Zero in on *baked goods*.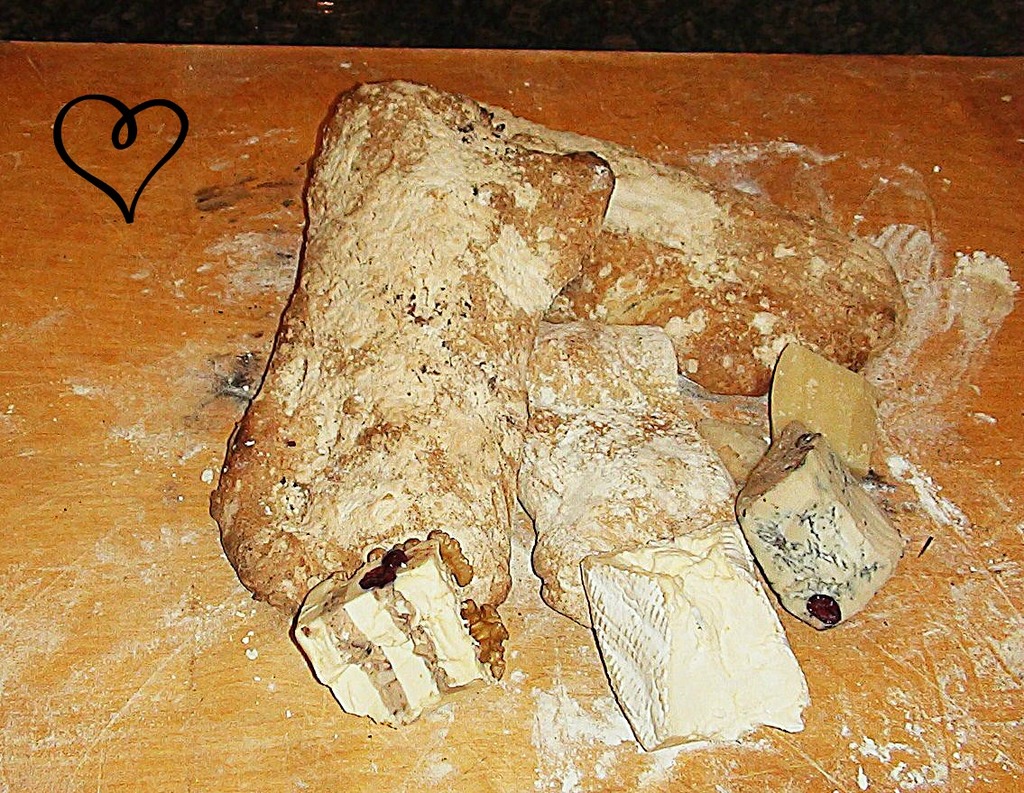
Zeroed in: (x1=200, y1=75, x2=618, y2=612).
